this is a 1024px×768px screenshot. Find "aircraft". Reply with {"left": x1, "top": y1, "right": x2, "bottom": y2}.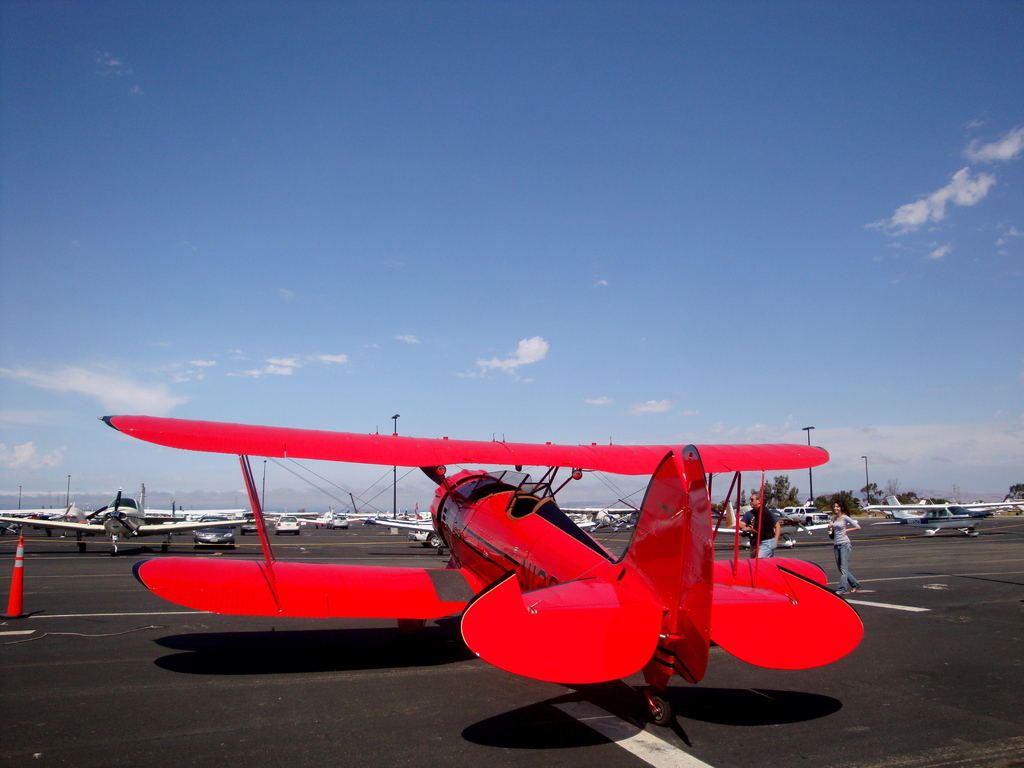
{"left": 63, "top": 381, "right": 867, "bottom": 692}.
